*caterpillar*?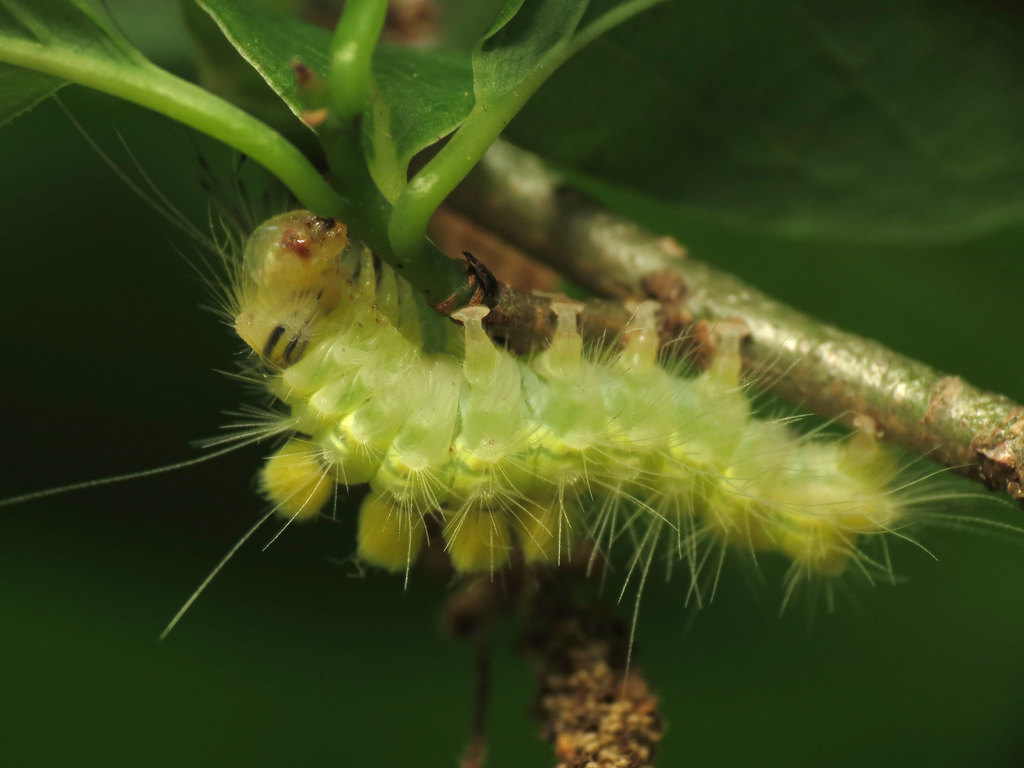
0:90:1023:700
